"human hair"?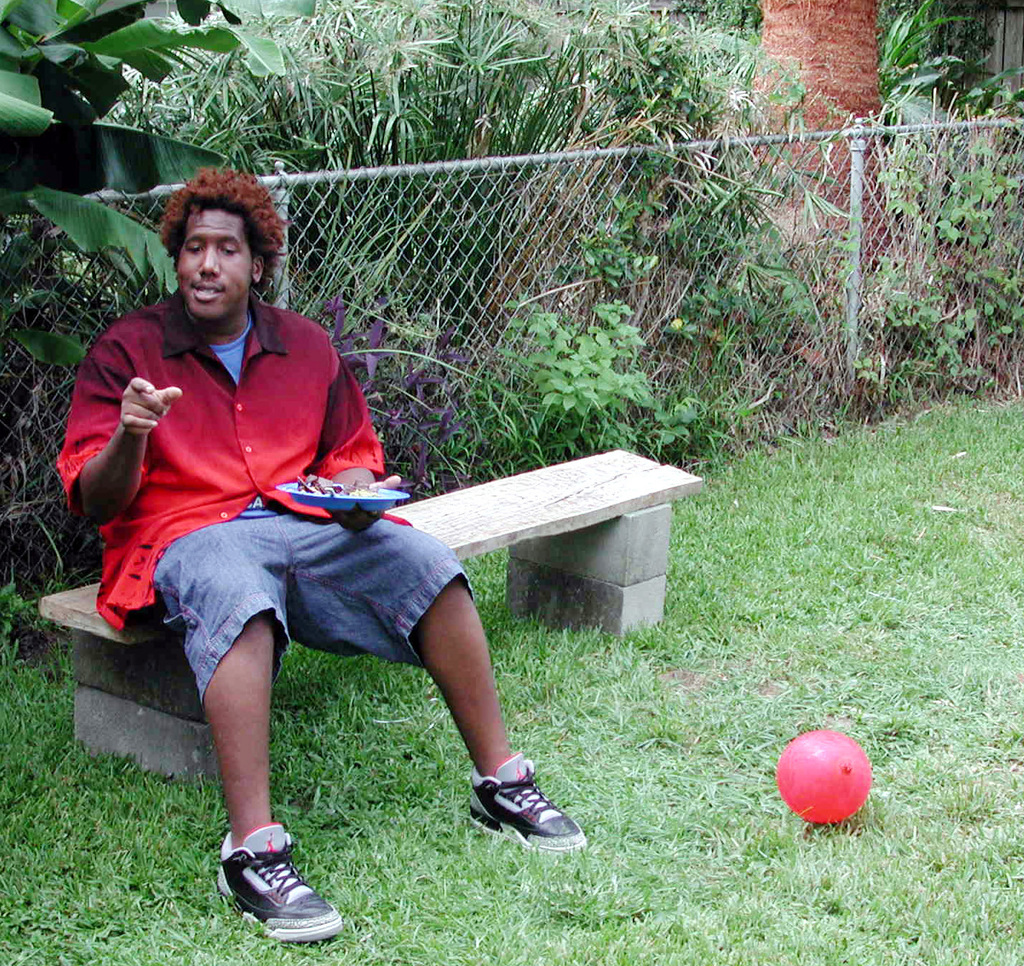
pyautogui.locateOnScreen(144, 165, 275, 338)
